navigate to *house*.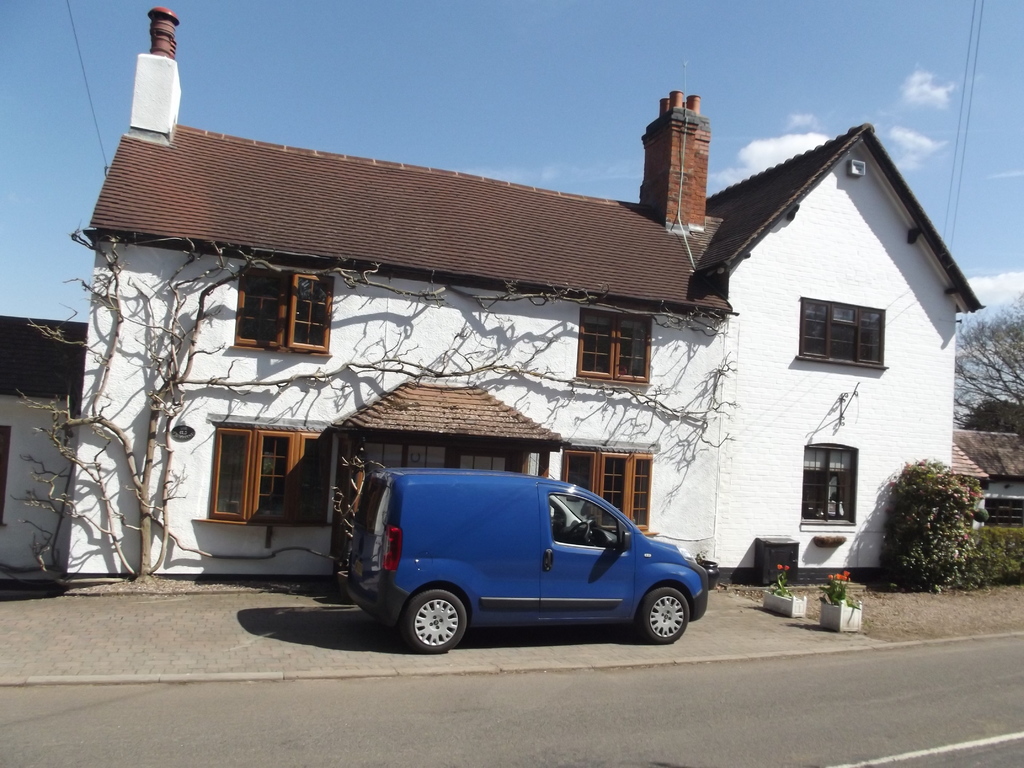
Navigation target: (952, 401, 1023, 534).
